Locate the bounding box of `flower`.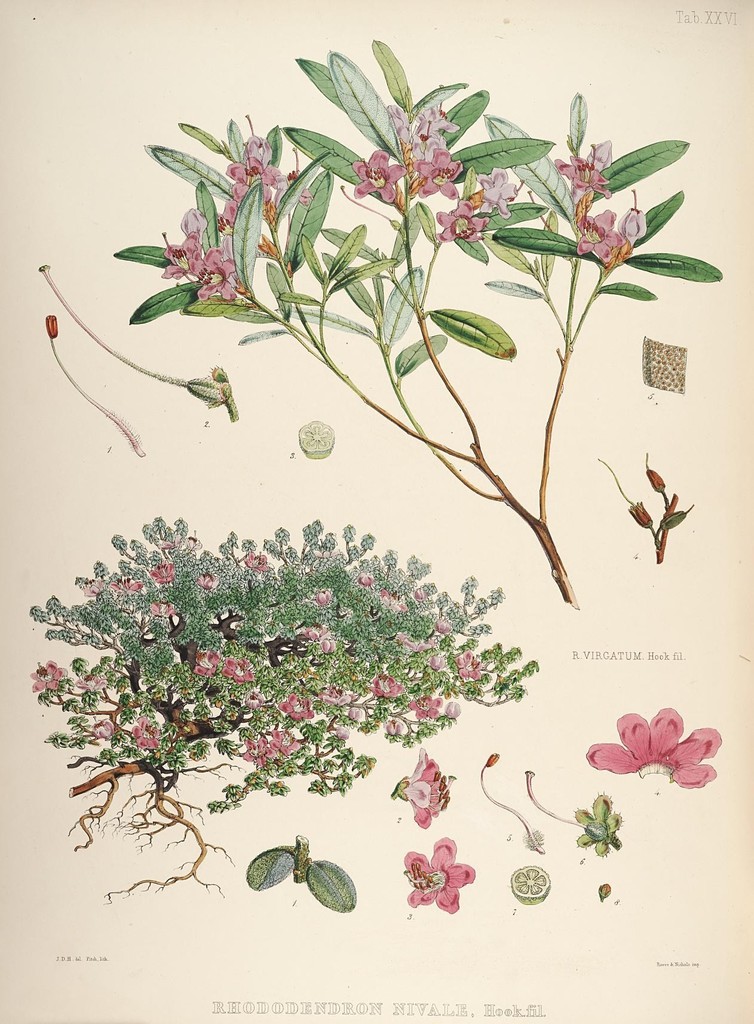
Bounding box: 435/204/487/239.
